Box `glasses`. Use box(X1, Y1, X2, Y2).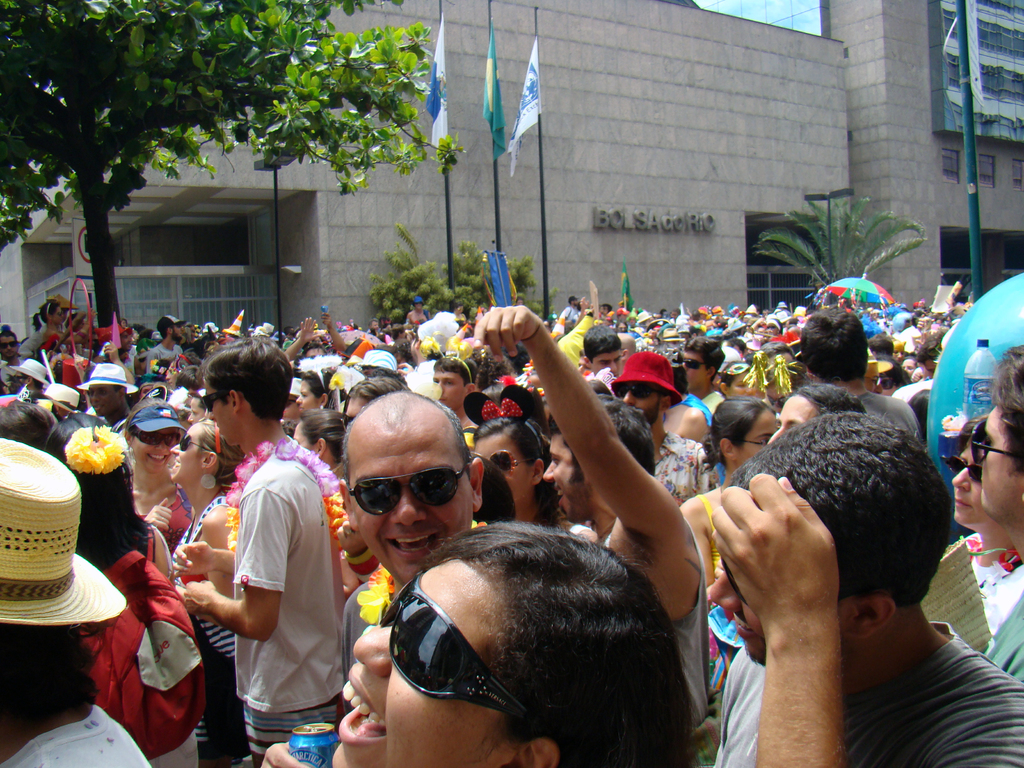
box(183, 434, 213, 456).
